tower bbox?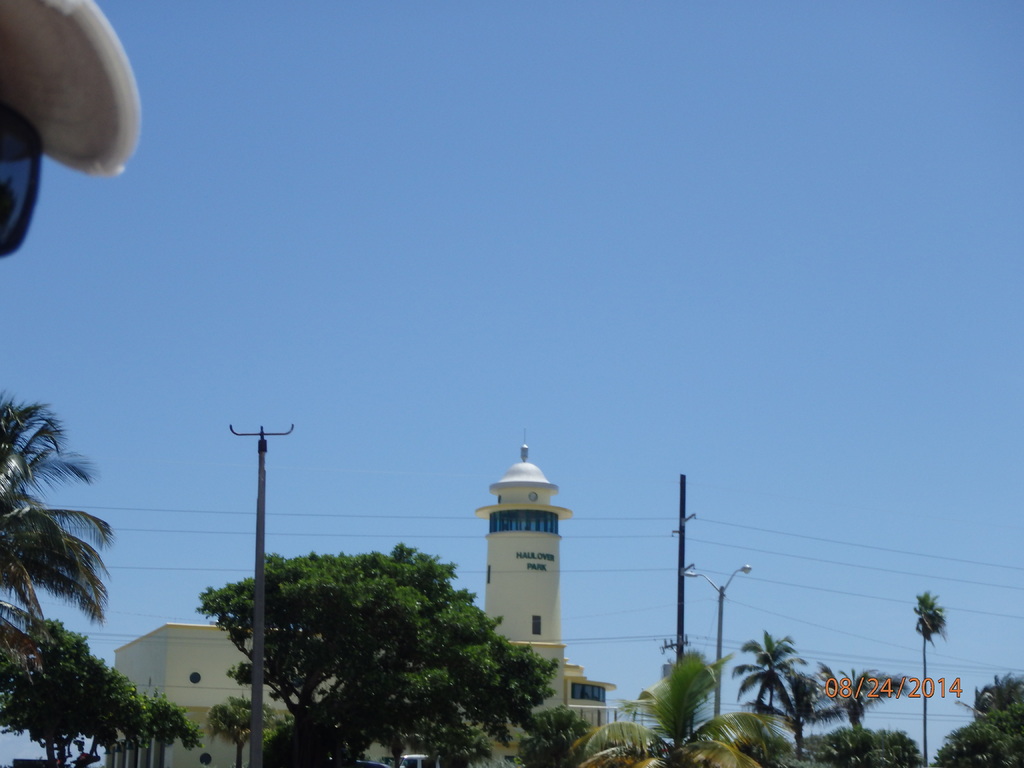
bbox=(111, 420, 623, 767)
